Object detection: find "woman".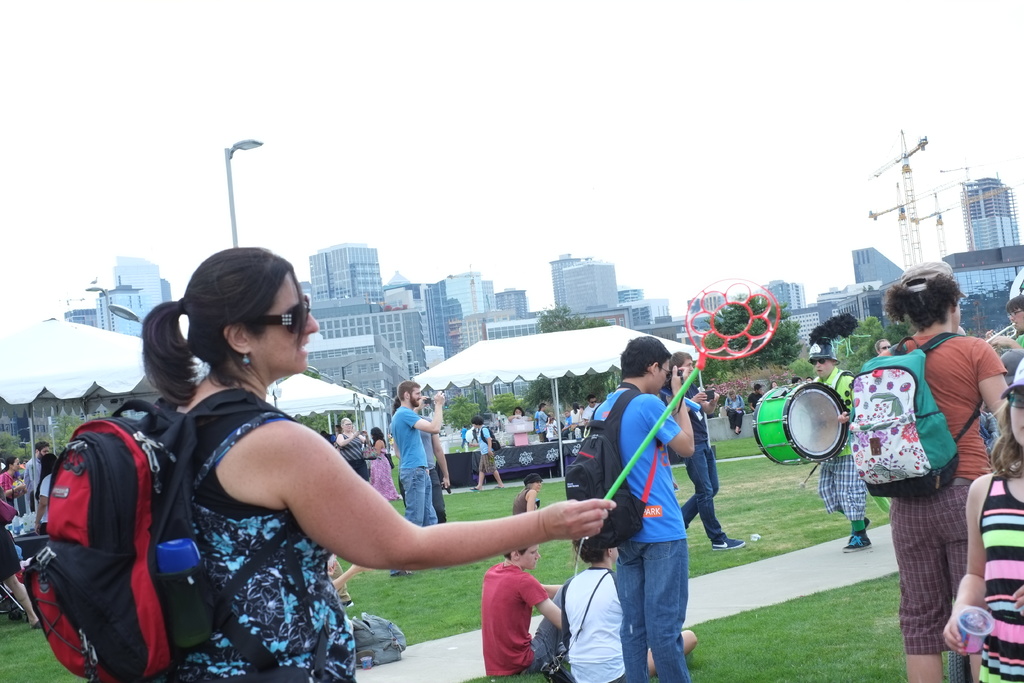
pyautogui.locateOnScreen(806, 373, 827, 385).
